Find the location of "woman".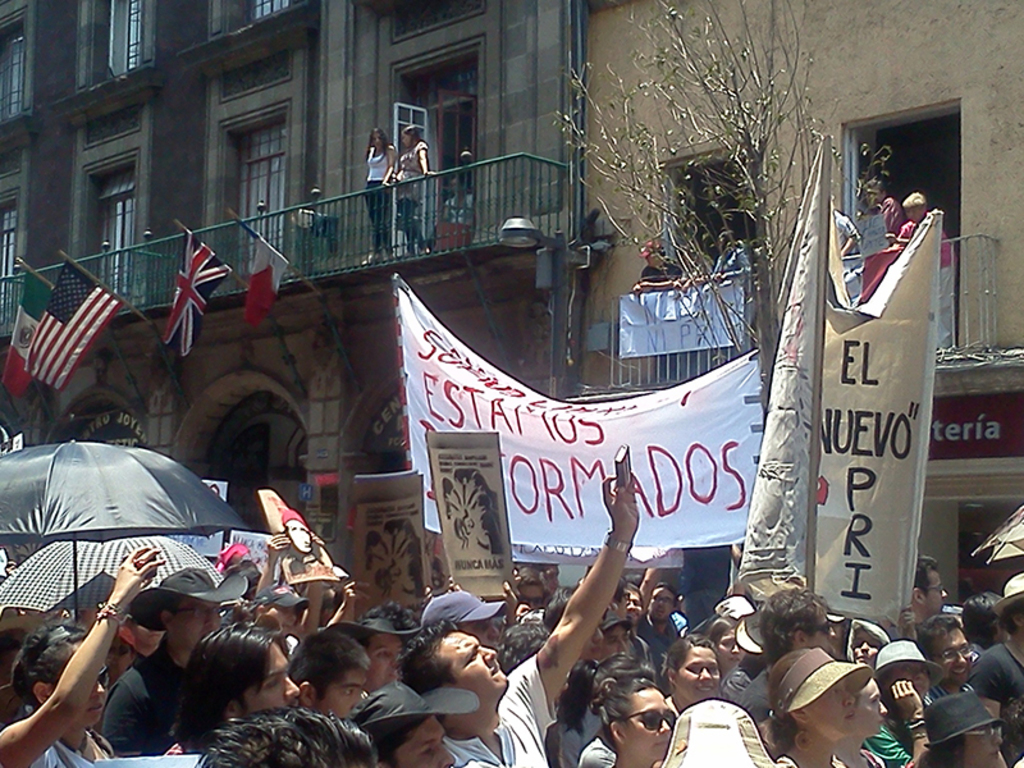
Location: [872,639,941,767].
